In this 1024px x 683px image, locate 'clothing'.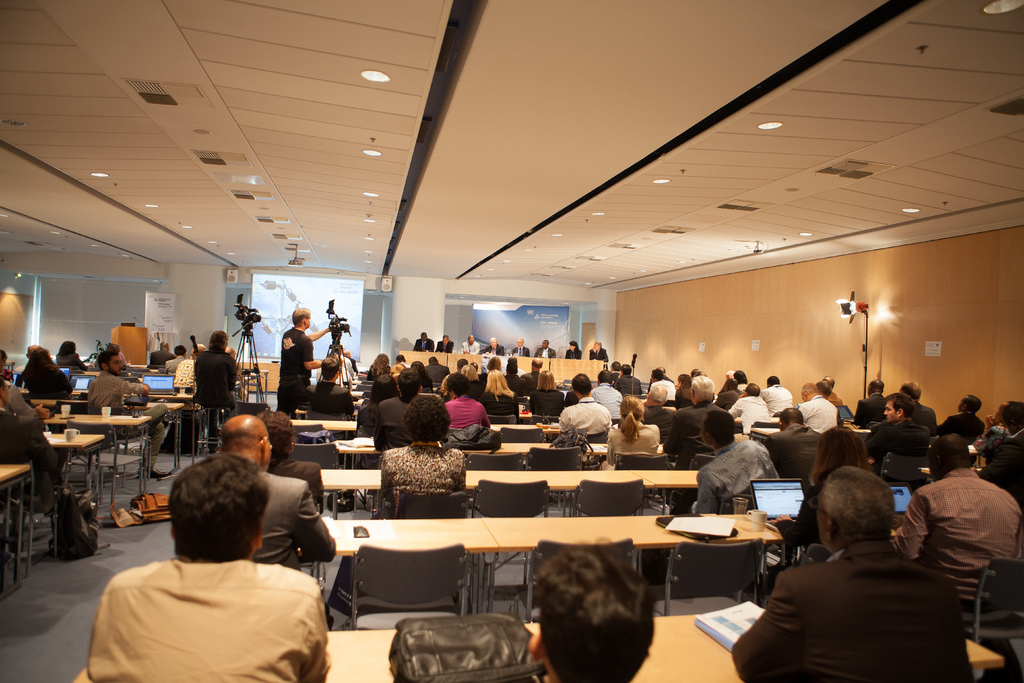
Bounding box: crop(525, 365, 540, 388).
